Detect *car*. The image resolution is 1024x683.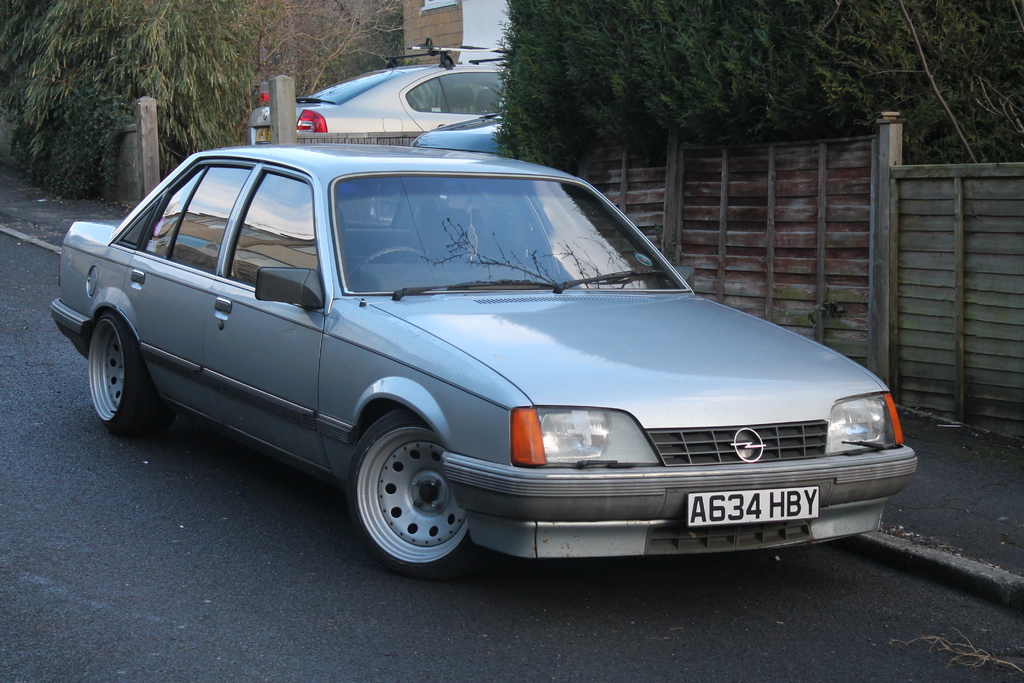
x1=370, y1=106, x2=506, y2=227.
